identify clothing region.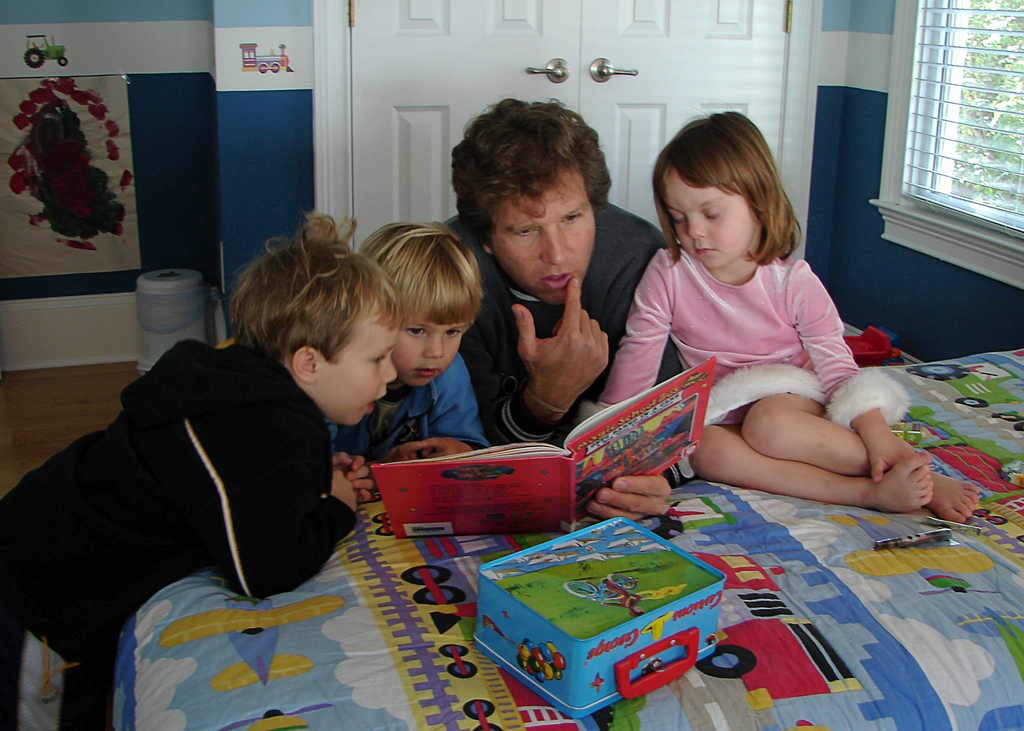
Region: region(594, 234, 906, 443).
